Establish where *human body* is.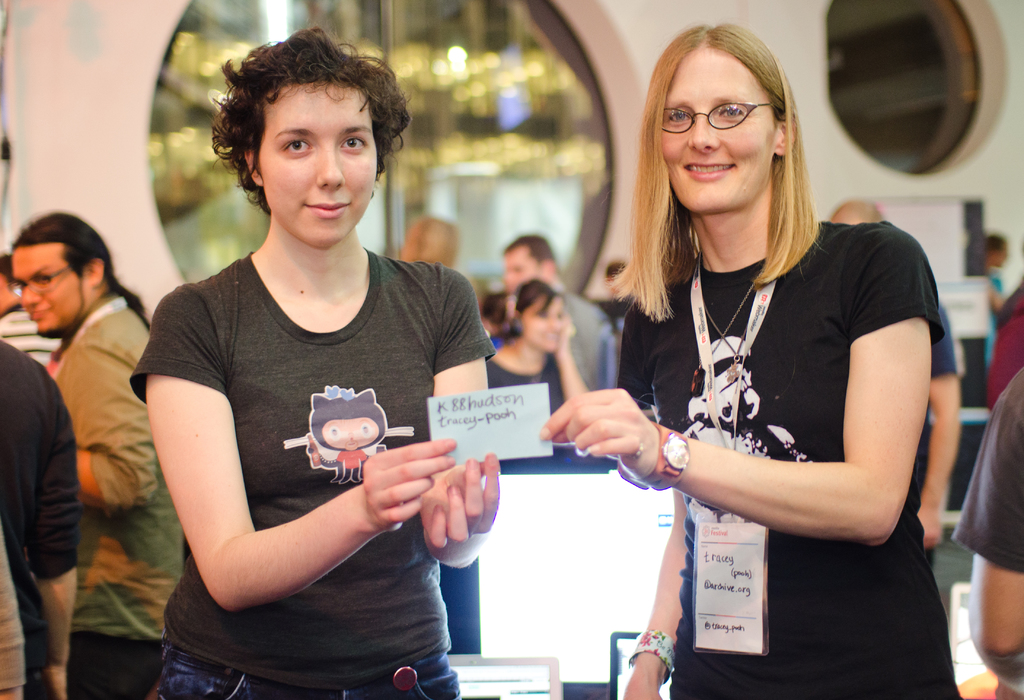
Established at locate(964, 365, 1023, 699).
